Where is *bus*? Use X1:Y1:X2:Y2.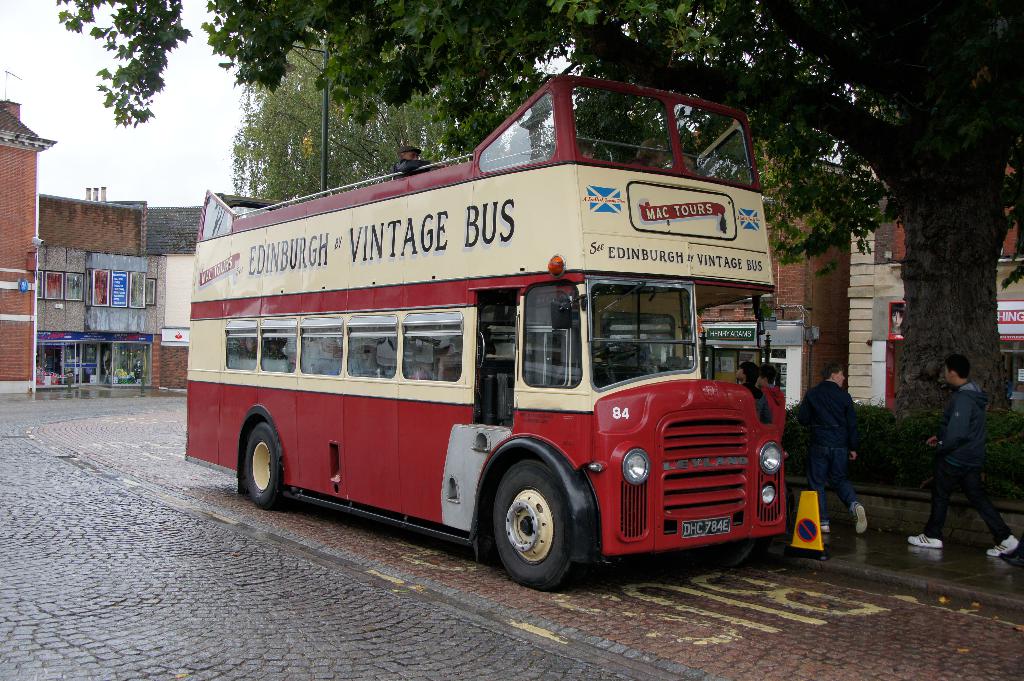
178:74:791:591.
